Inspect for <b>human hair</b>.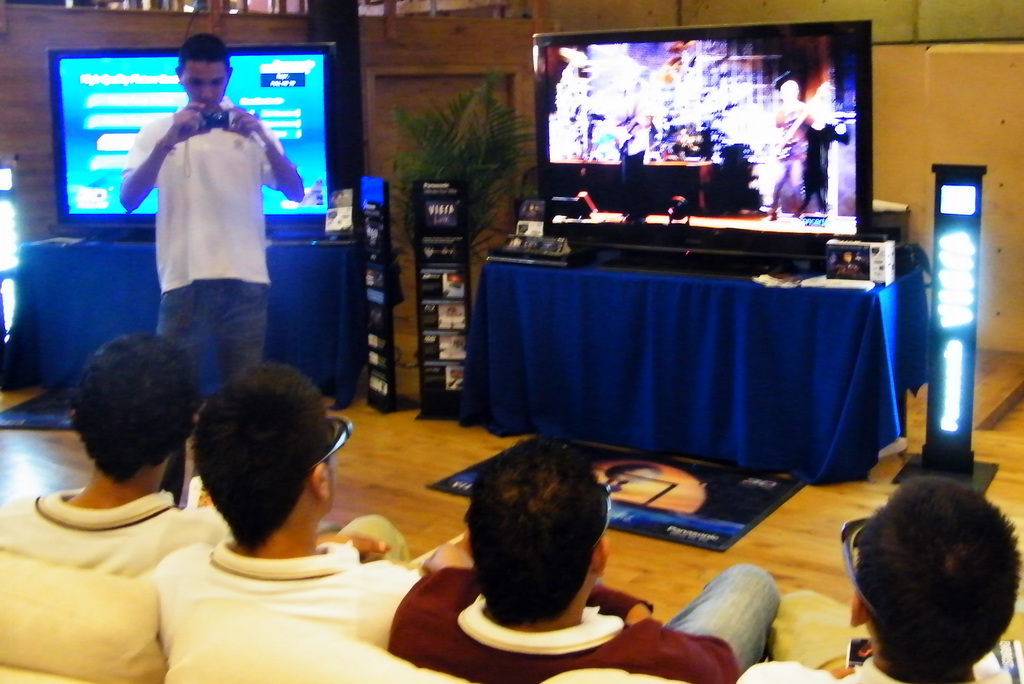
Inspection: region(177, 26, 234, 74).
